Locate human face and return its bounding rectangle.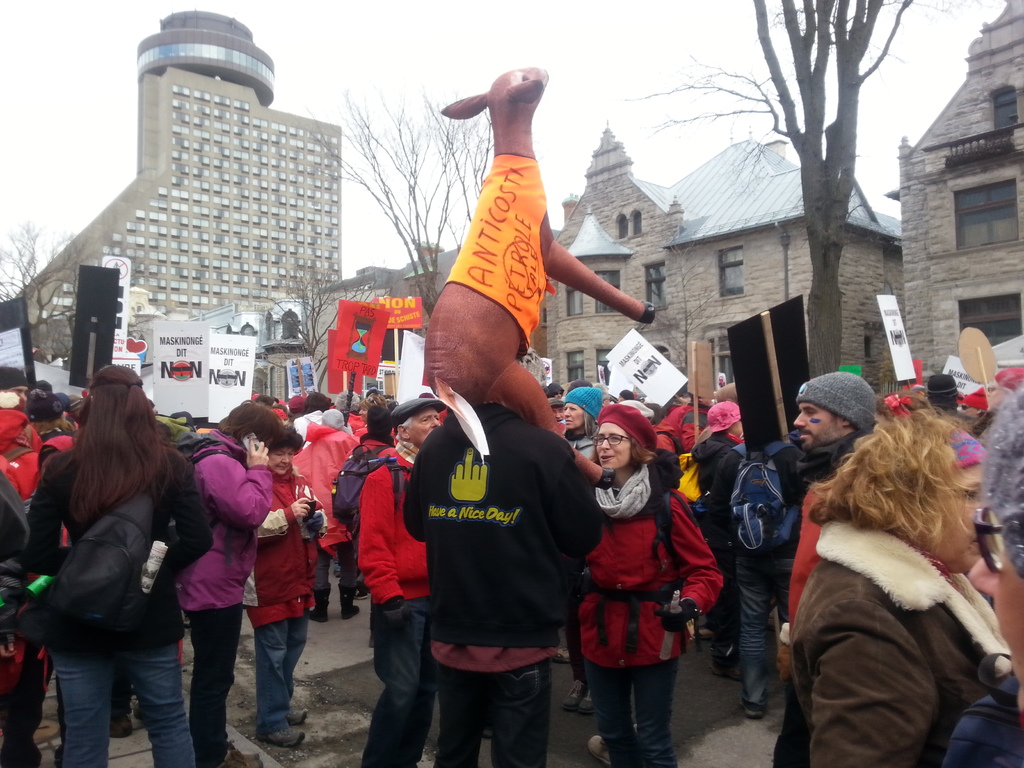
select_region(598, 421, 634, 471).
